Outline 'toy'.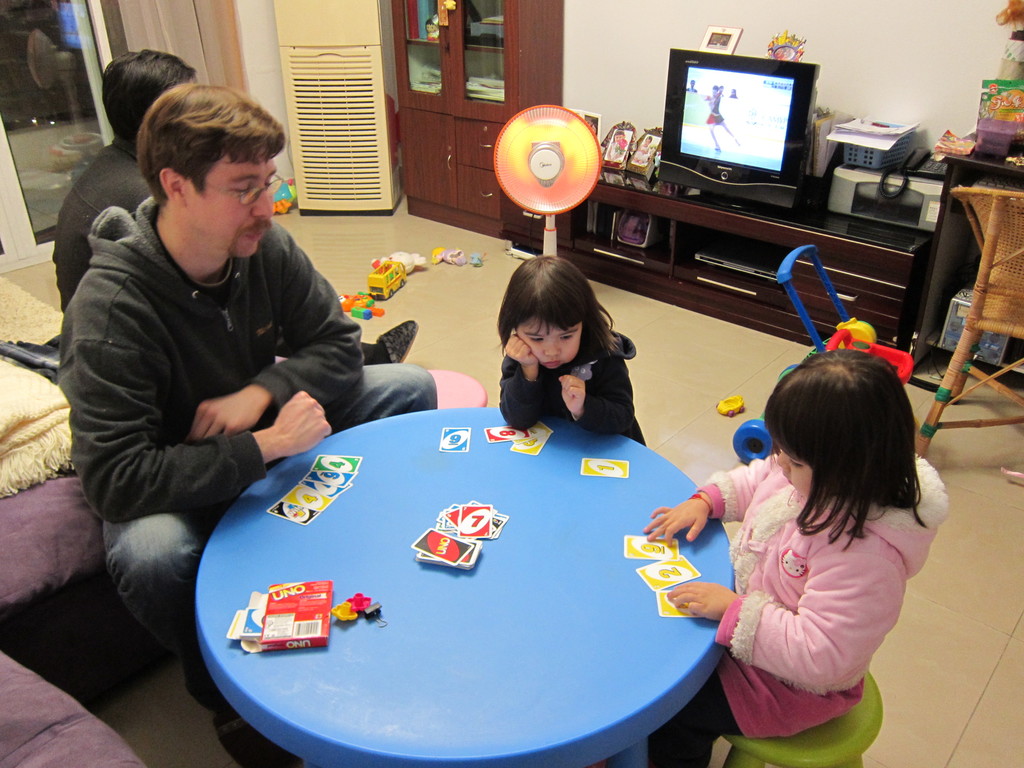
Outline: bbox(336, 291, 376, 311).
